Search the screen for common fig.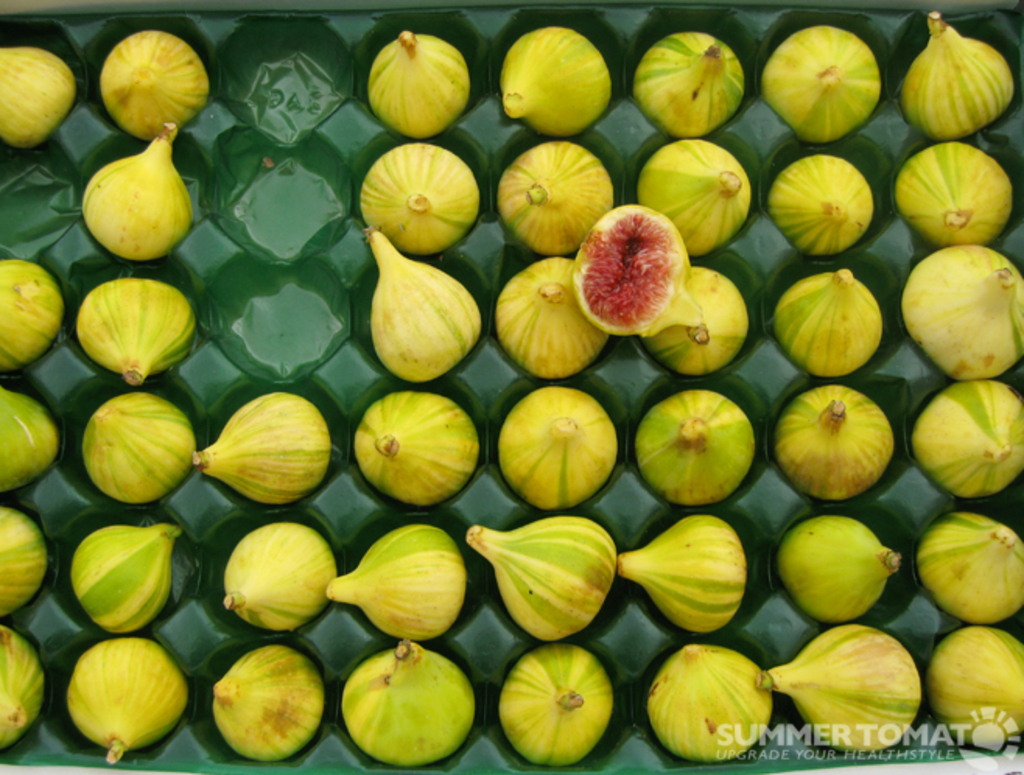
Found at bbox(0, 48, 78, 146).
